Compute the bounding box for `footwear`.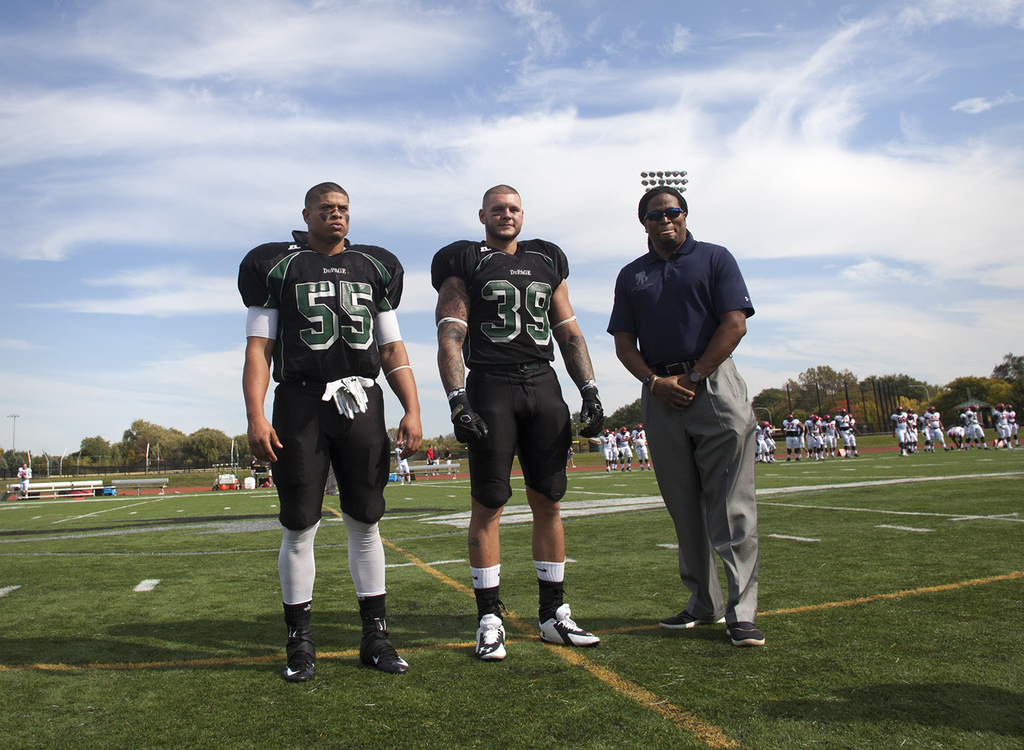
(727, 622, 767, 649).
